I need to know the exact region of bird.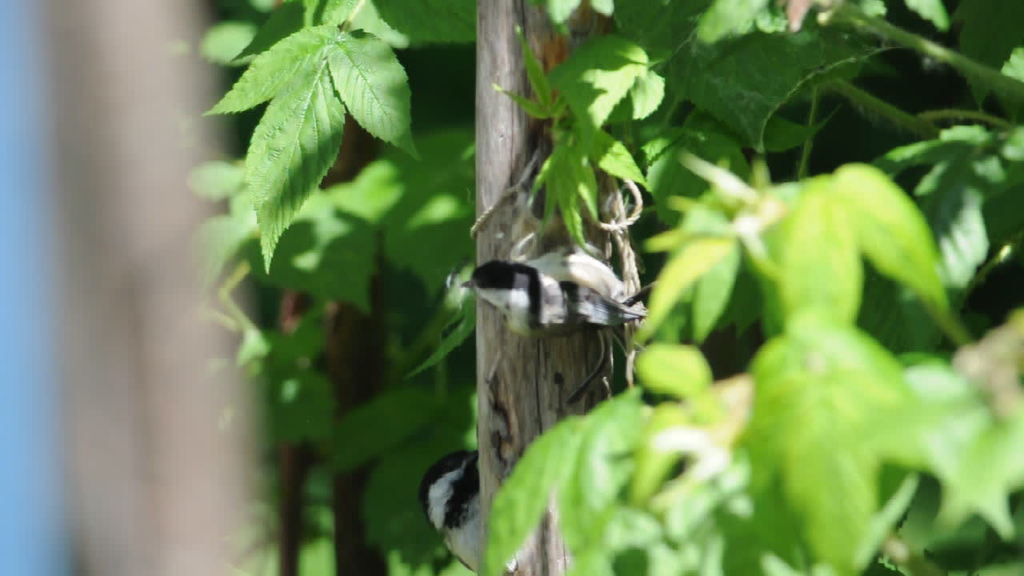
Region: {"left": 440, "top": 228, "right": 646, "bottom": 349}.
